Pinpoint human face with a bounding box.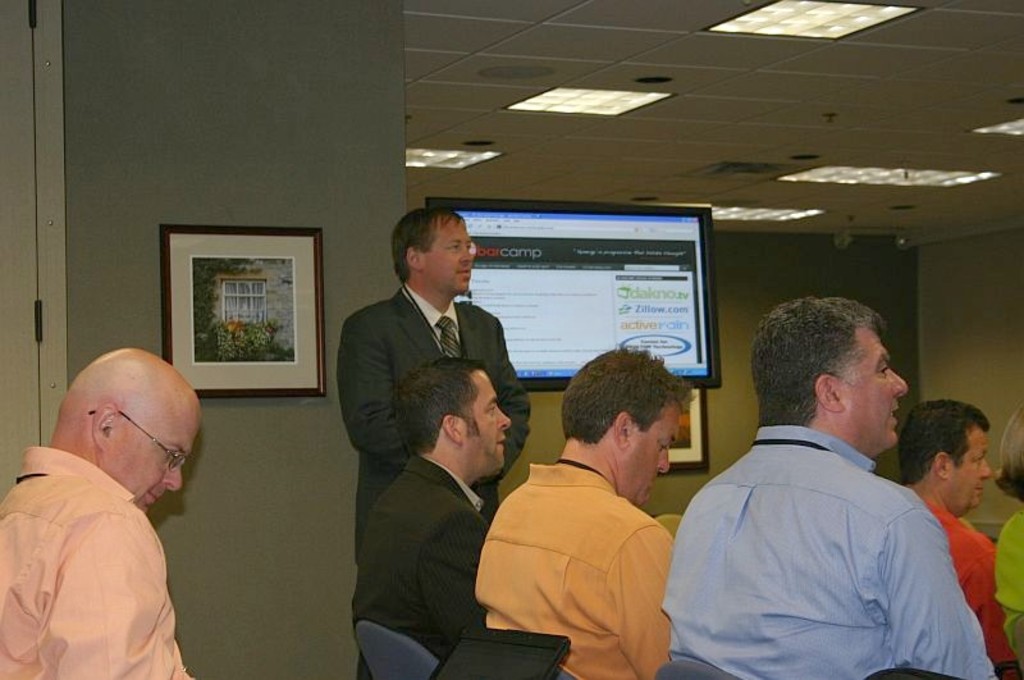
<box>101,376,197,517</box>.
